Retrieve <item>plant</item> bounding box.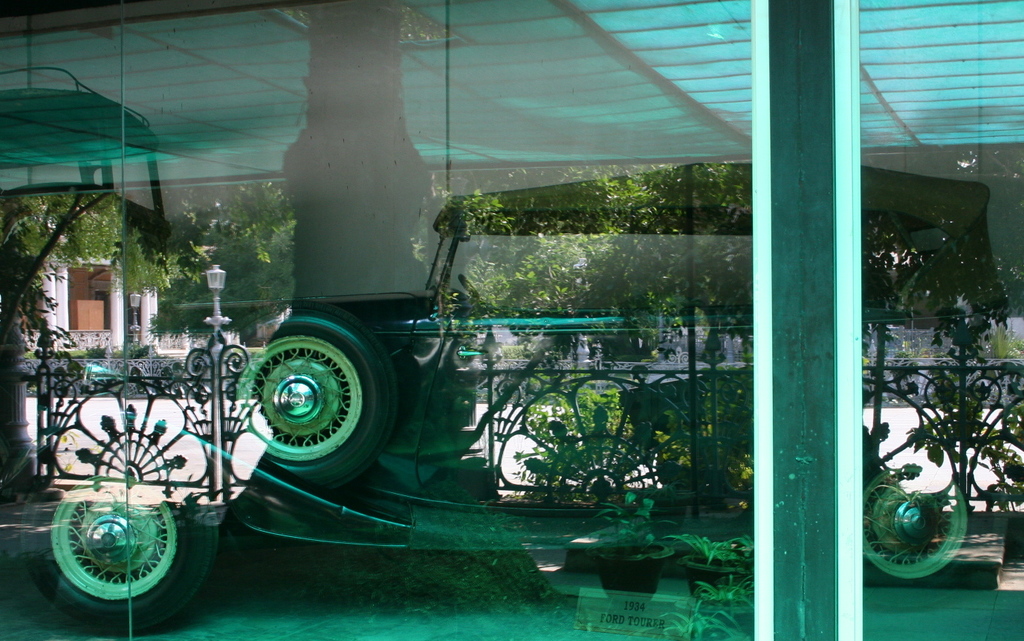
Bounding box: l=482, t=350, r=661, b=502.
